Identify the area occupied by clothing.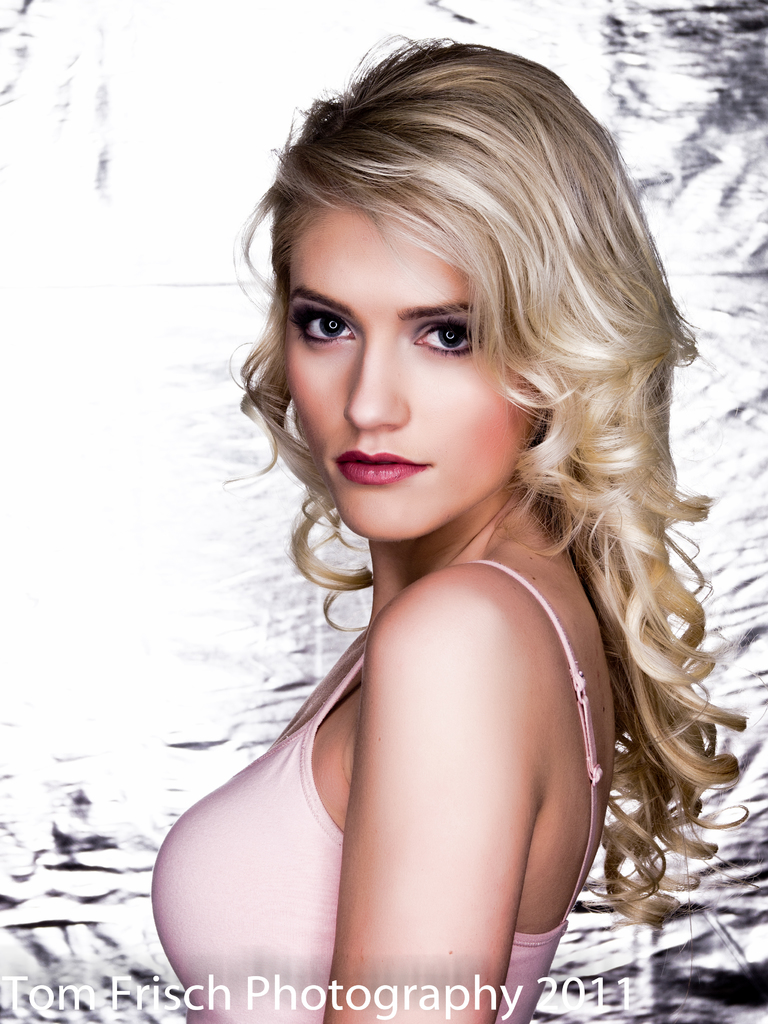
Area: [x1=168, y1=504, x2=638, y2=989].
